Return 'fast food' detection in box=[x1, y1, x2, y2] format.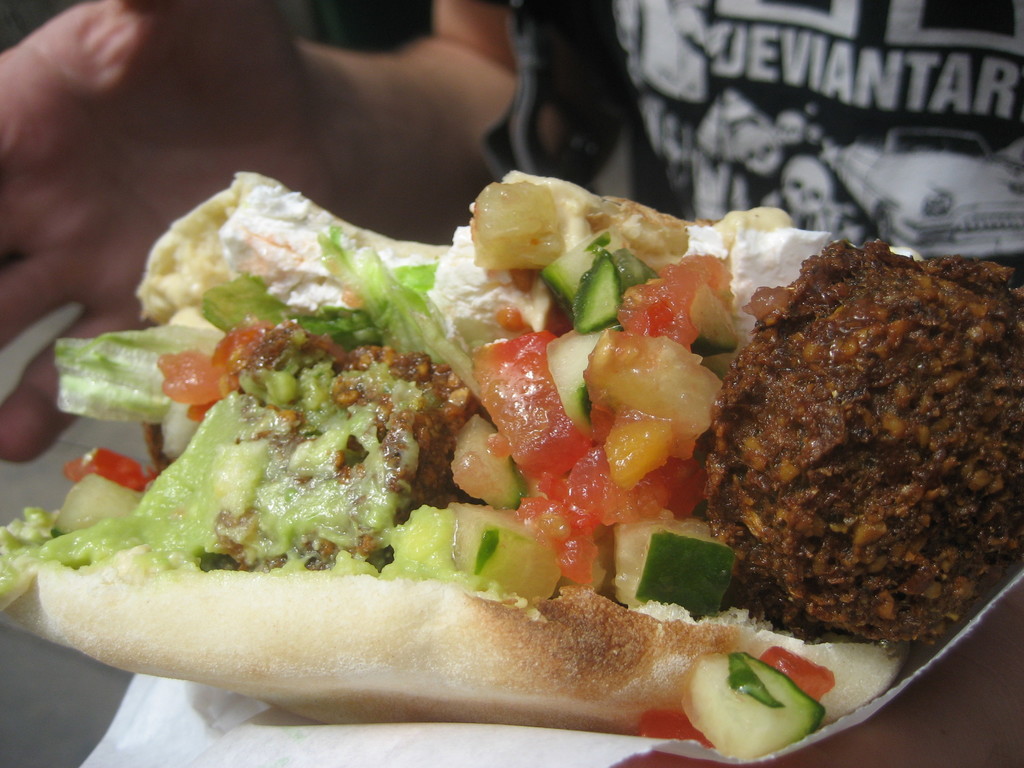
box=[0, 167, 1023, 756].
